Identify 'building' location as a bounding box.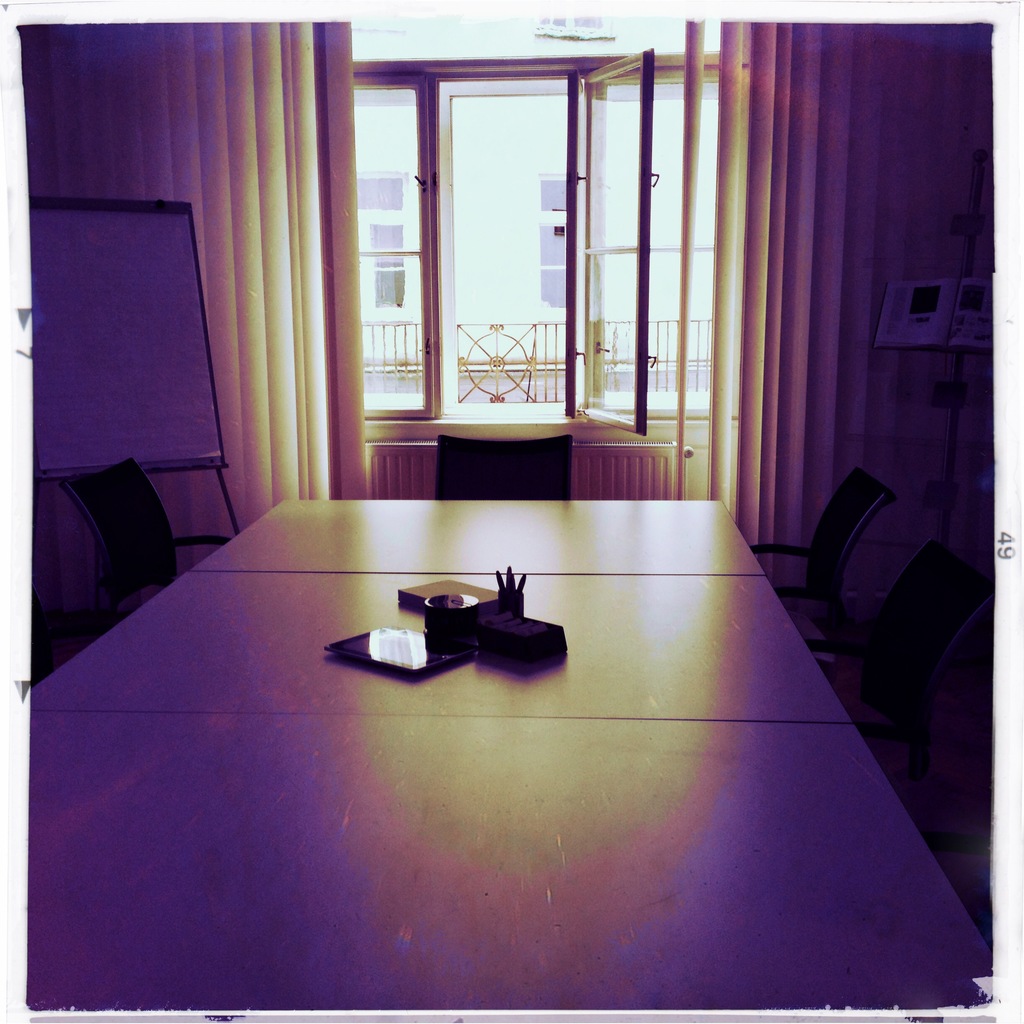
rect(15, 15, 995, 1009).
